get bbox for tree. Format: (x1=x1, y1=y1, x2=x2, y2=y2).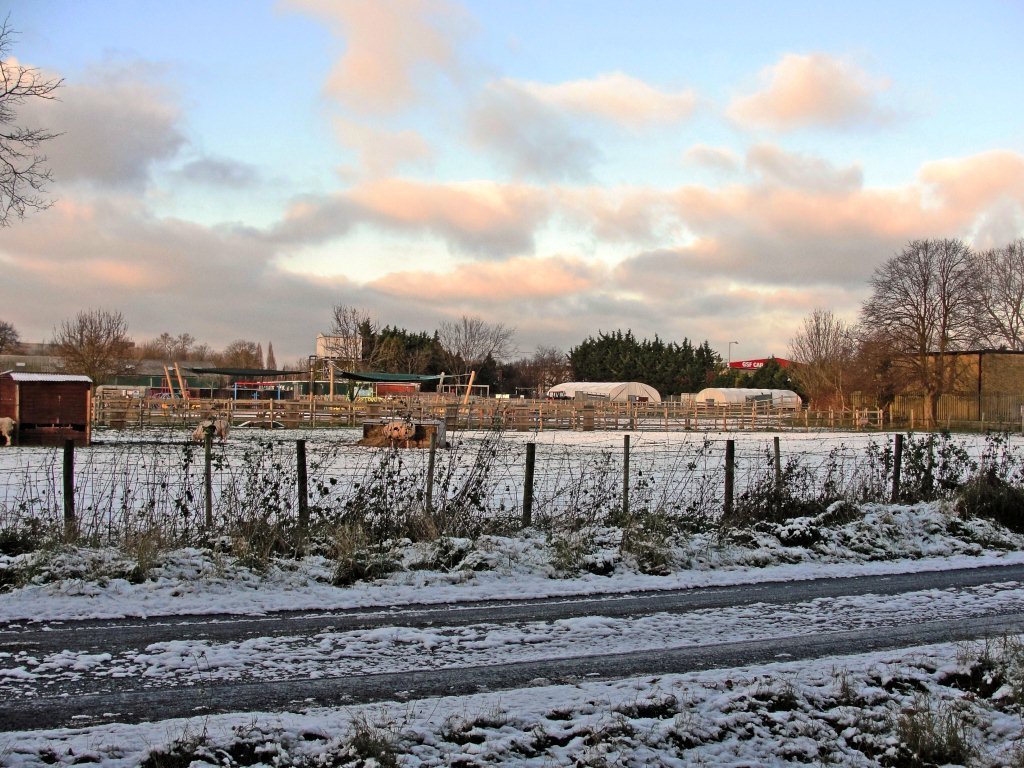
(x1=782, y1=295, x2=887, y2=436).
